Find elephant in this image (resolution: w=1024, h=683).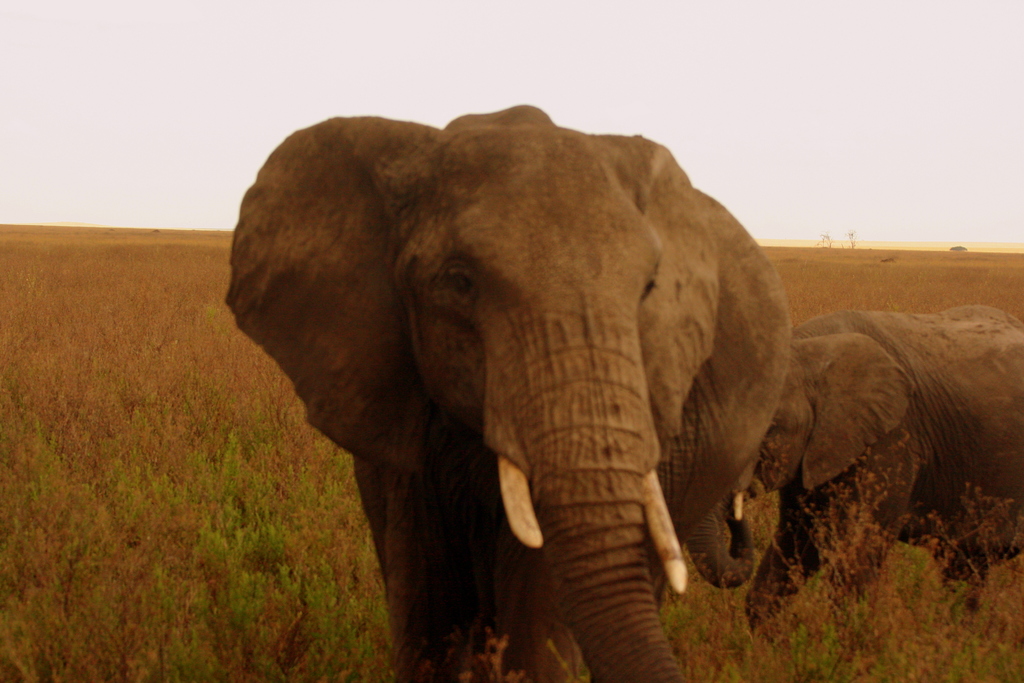
221 104 788 682.
